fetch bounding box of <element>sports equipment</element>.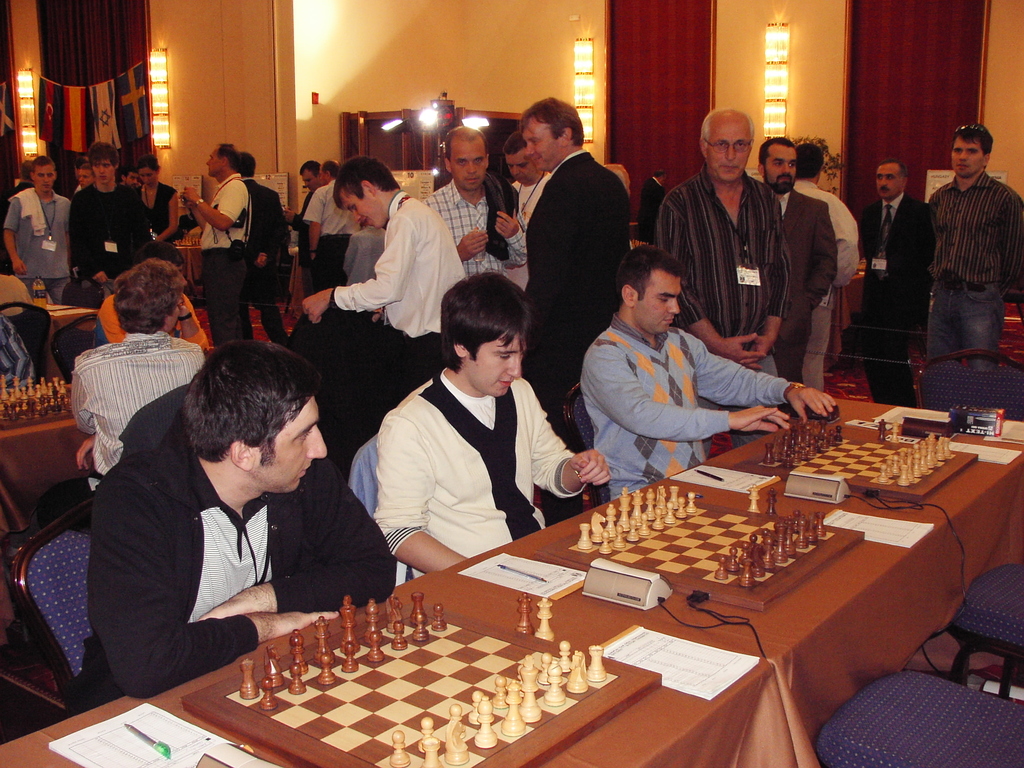
Bbox: rect(181, 598, 663, 767).
